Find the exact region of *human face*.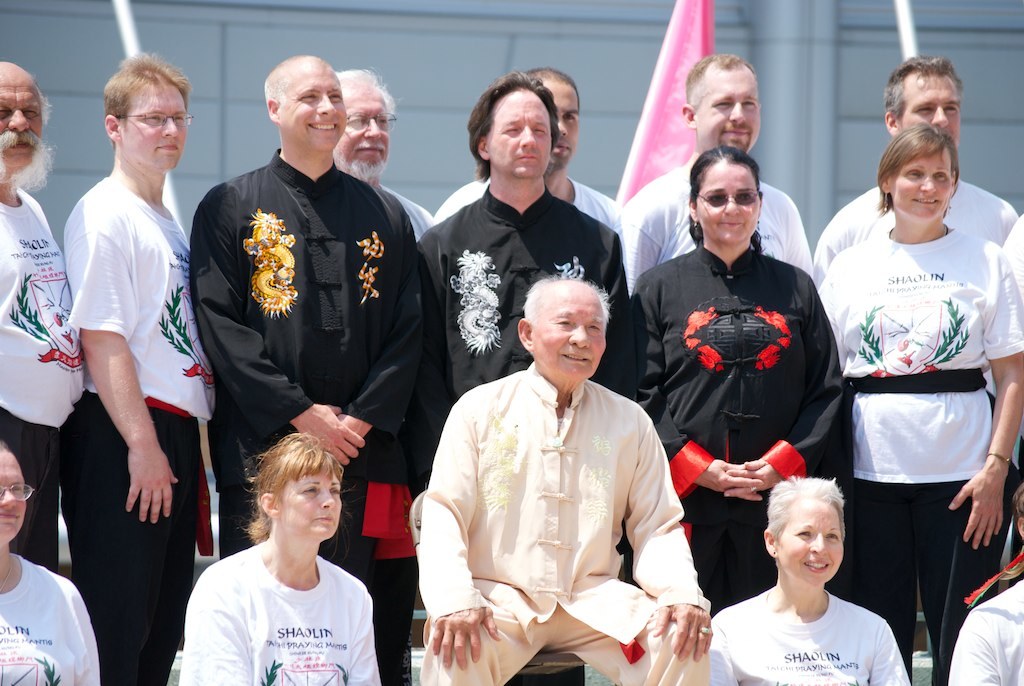
Exact region: [left=281, top=69, right=348, bottom=143].
